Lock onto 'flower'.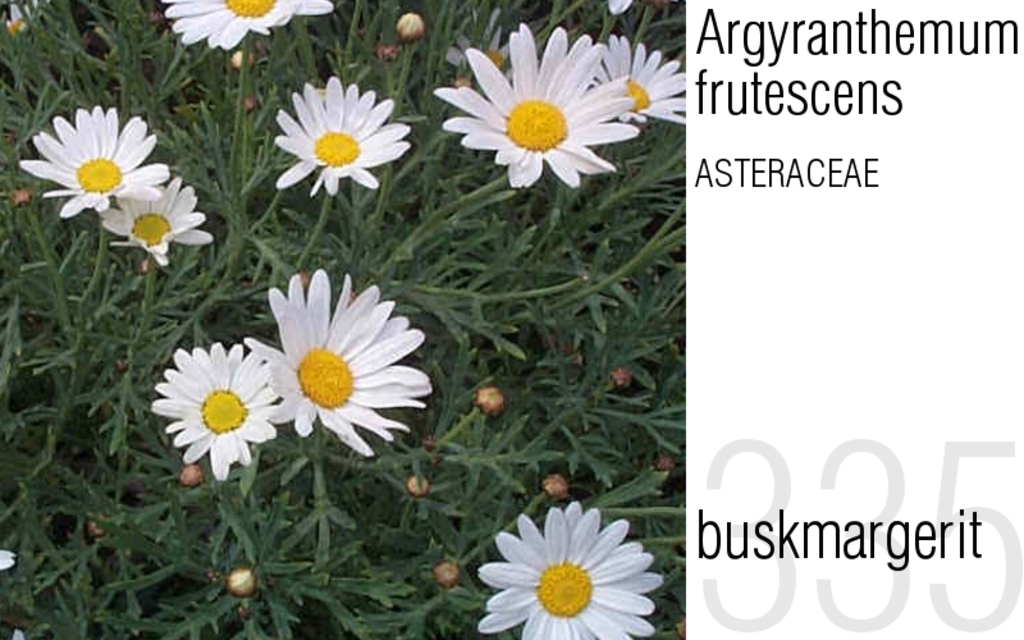
Locked: [430, 19, 631, 186].
